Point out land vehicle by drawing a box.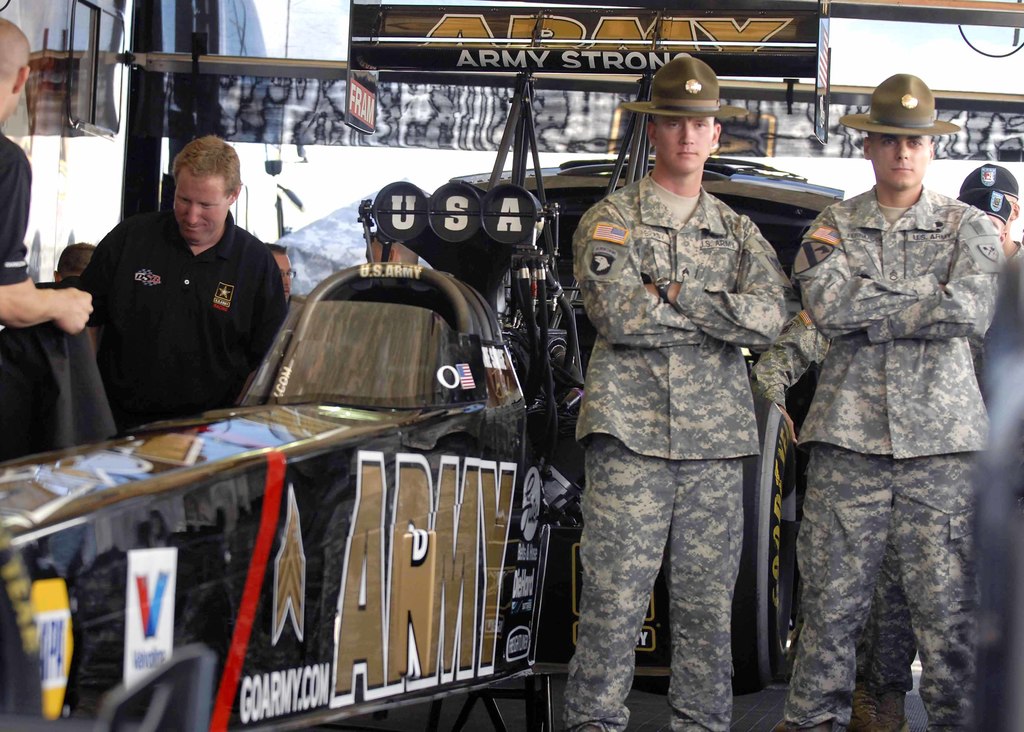
select_region(0, 0, 1023, 731).
